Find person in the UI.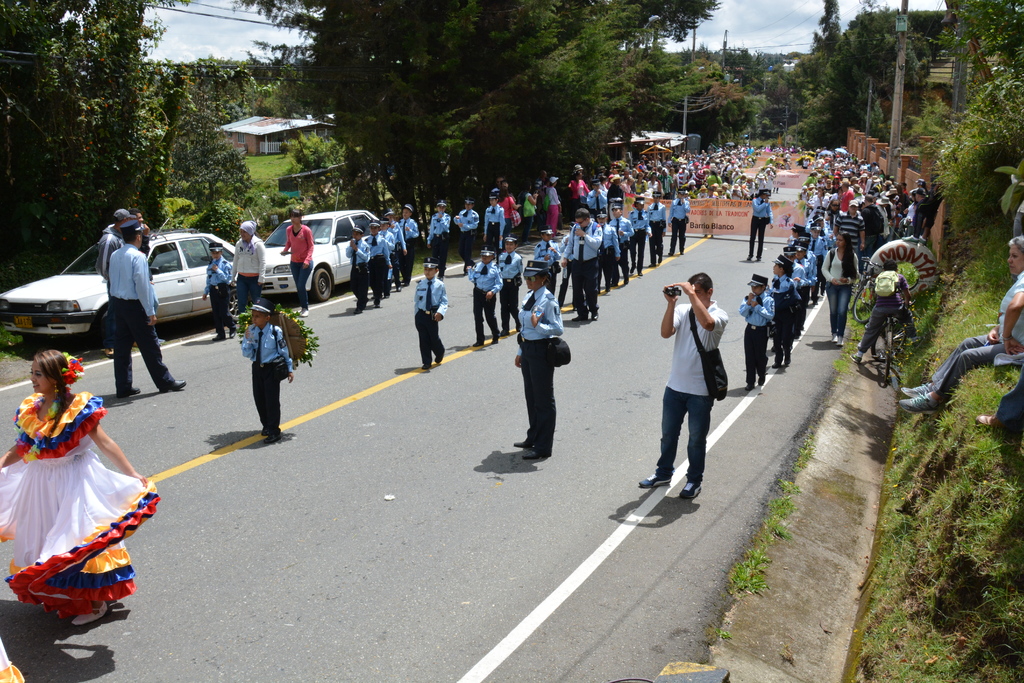
UI element at <region>397, 199, 425, 283</region>.
